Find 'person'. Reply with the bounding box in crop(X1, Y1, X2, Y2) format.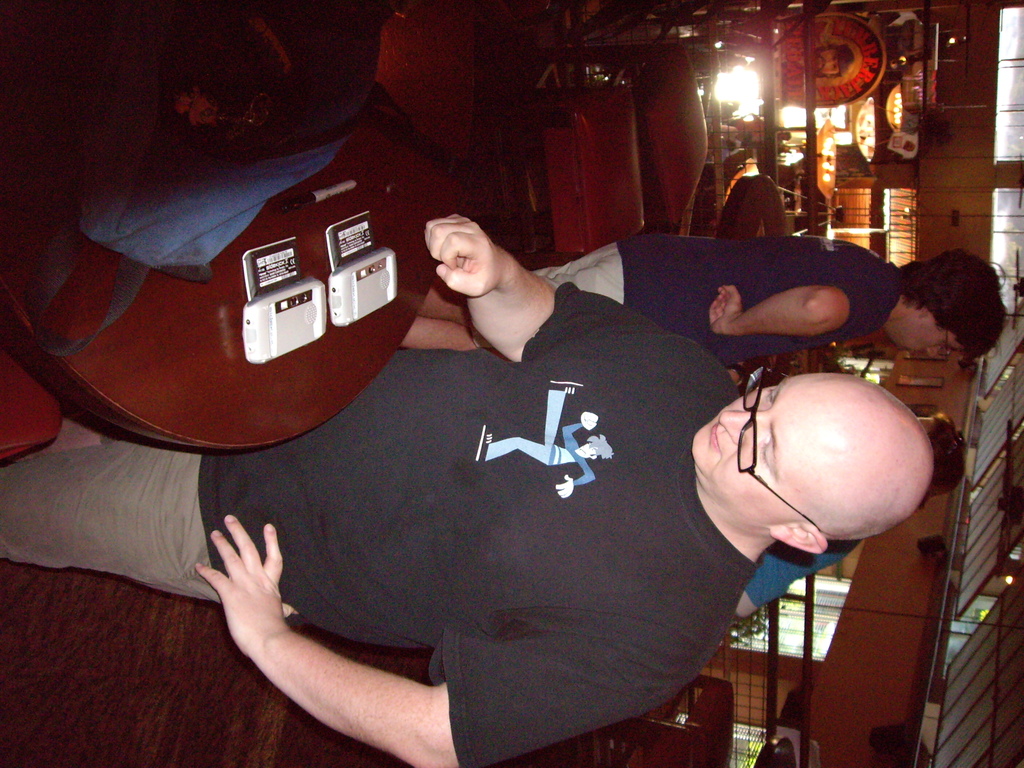
crop(403, 241, 1011, 378).
